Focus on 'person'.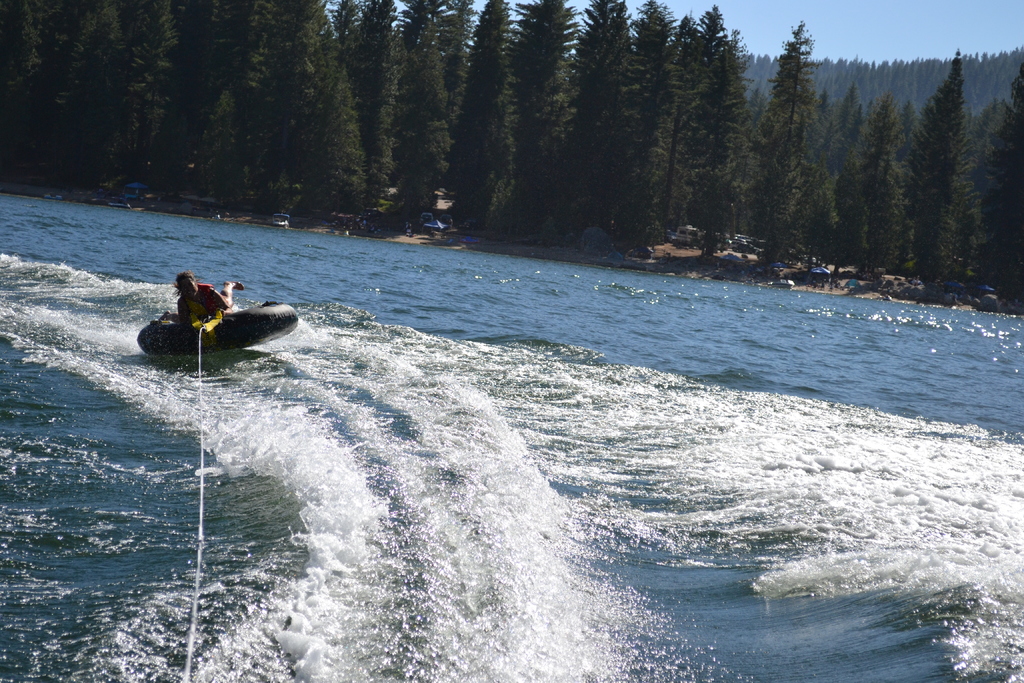
Focused at bbox(404, 220, 413, 238).
